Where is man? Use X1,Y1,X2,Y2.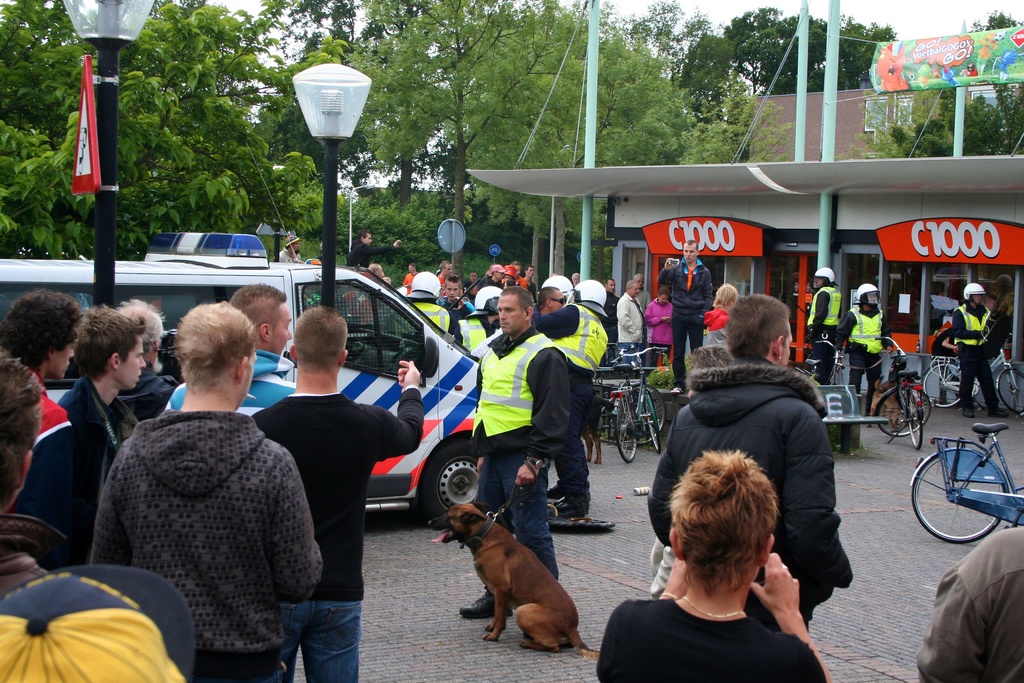
122,299,177,425.
